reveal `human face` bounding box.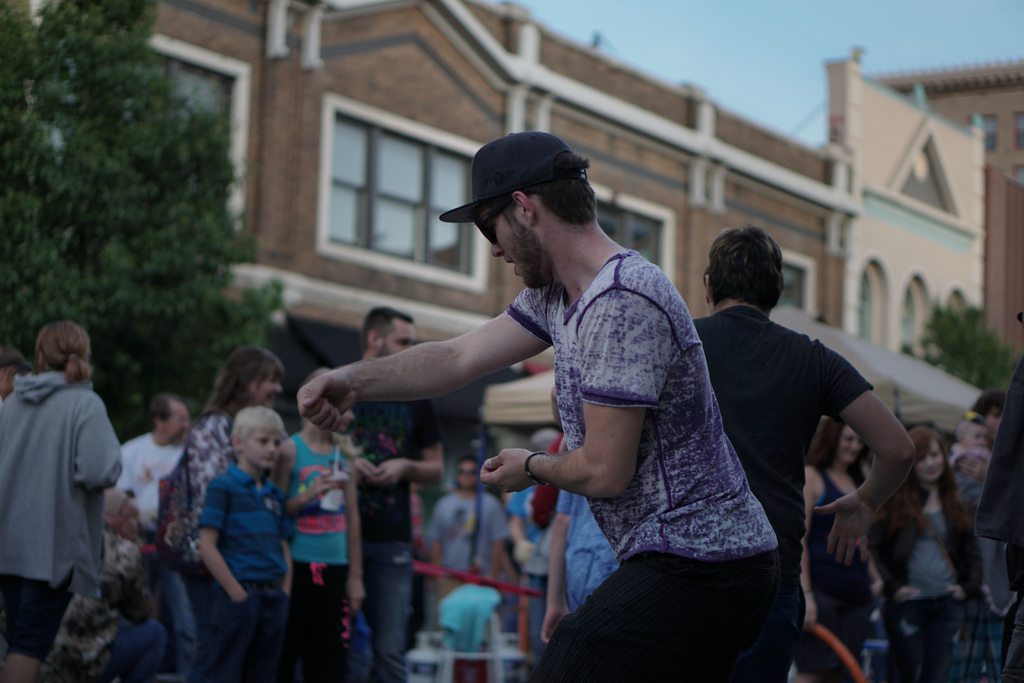
Revealed: (456,457,480,484).
